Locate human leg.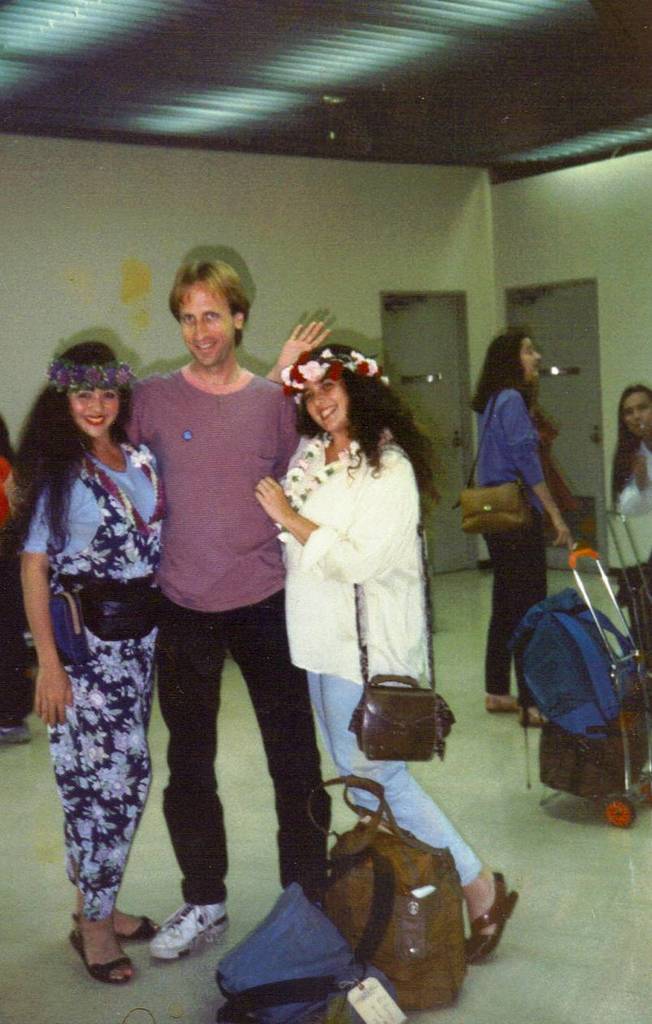
Bounding box: [478,570,516,710].
